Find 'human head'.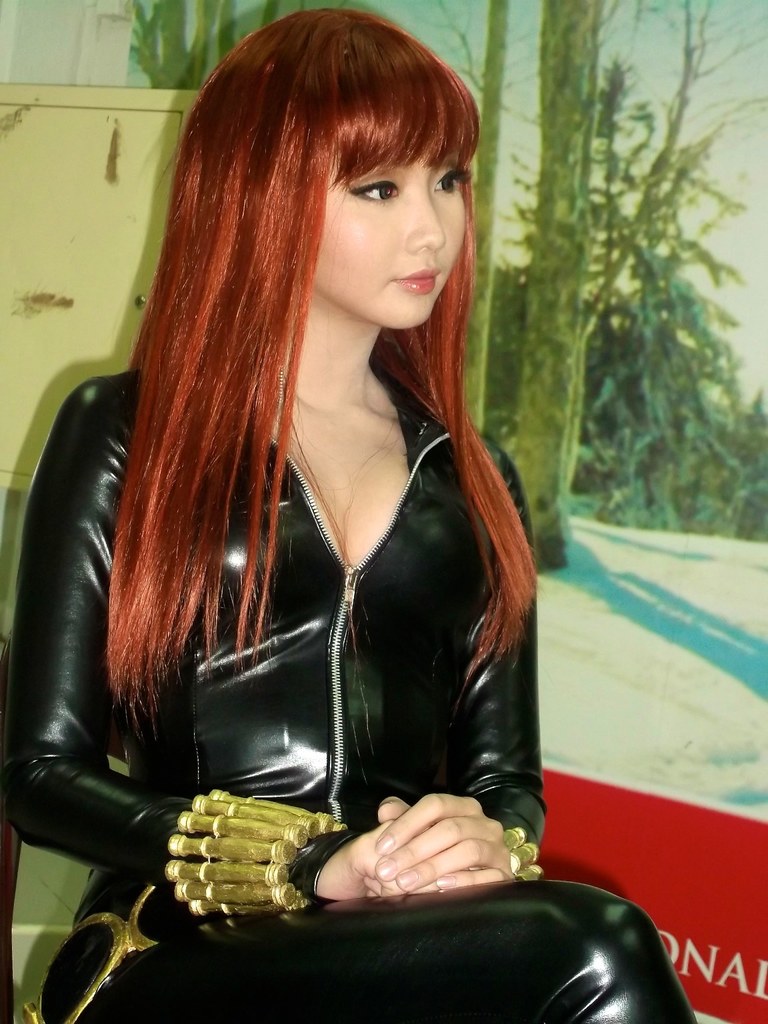
<bbox>289, 16, 489, 369</bbox>.
